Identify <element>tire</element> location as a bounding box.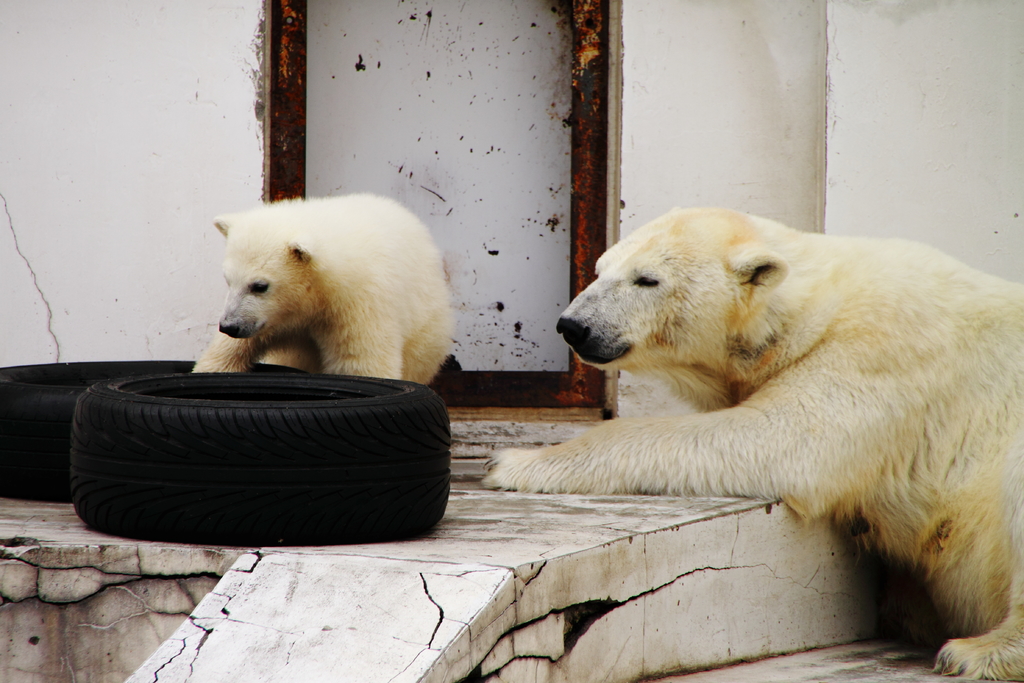
[67, 371, 449, 544].
